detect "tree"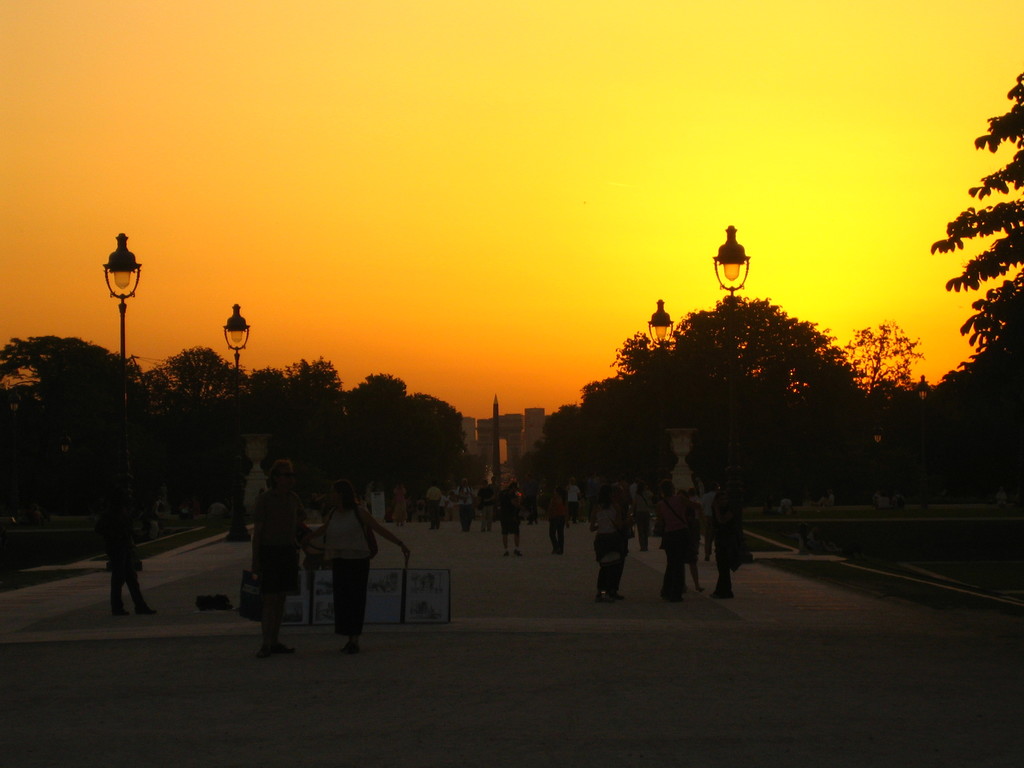
0 324 465 556
